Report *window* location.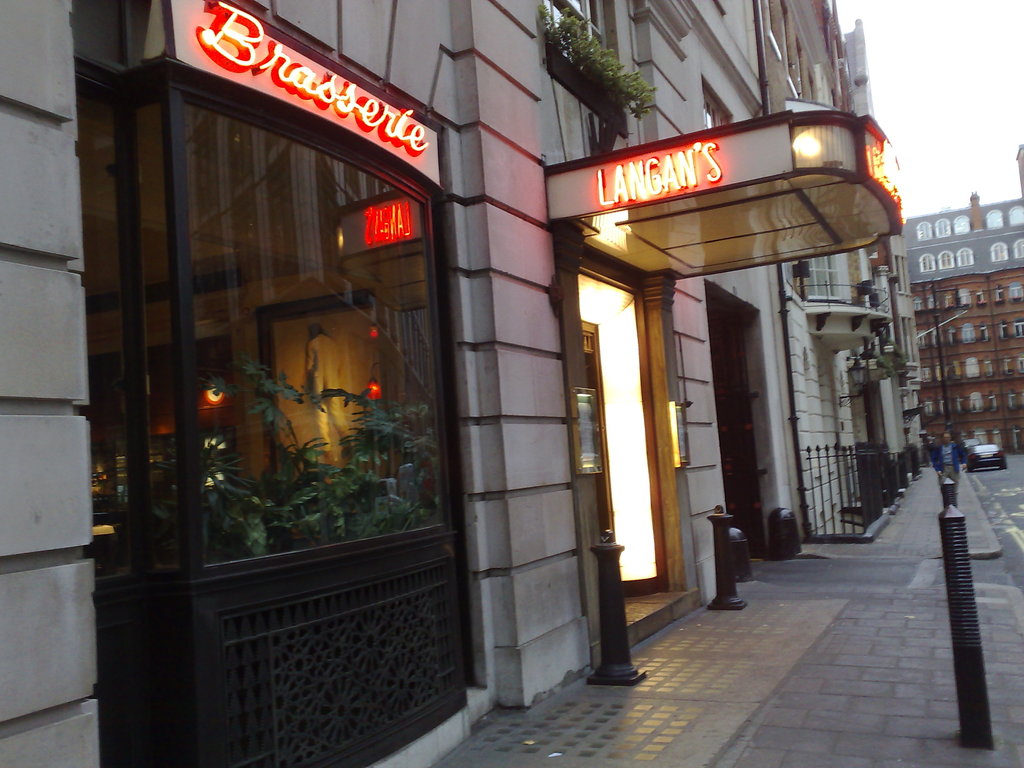
Report: (1004,357,1007,377).
